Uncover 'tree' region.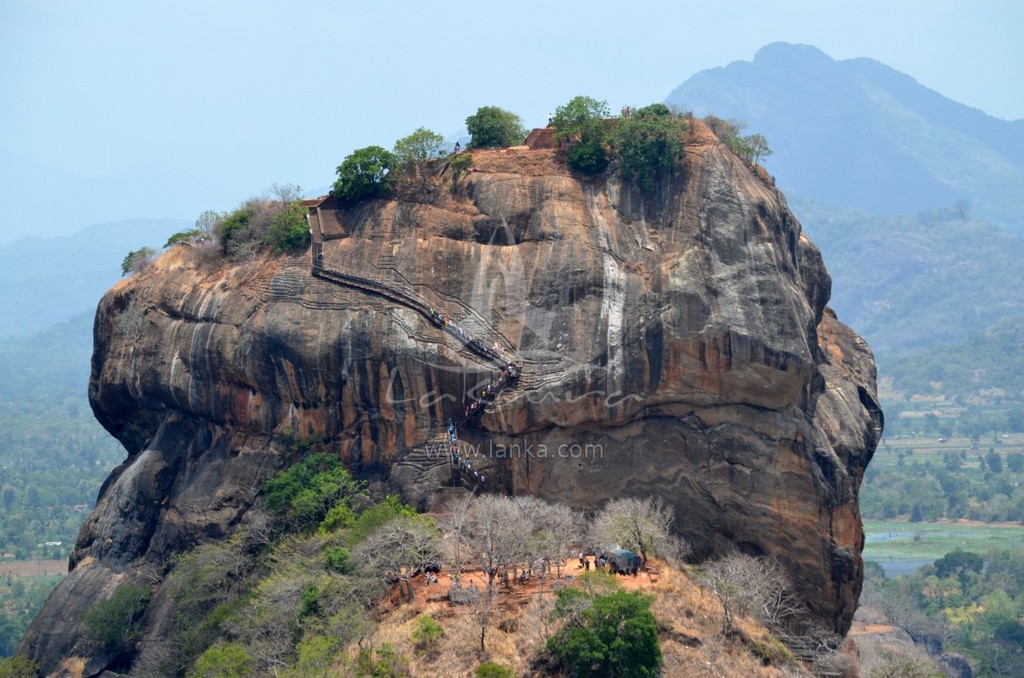
Uncovered: box=[526, 562, 675, 677].
